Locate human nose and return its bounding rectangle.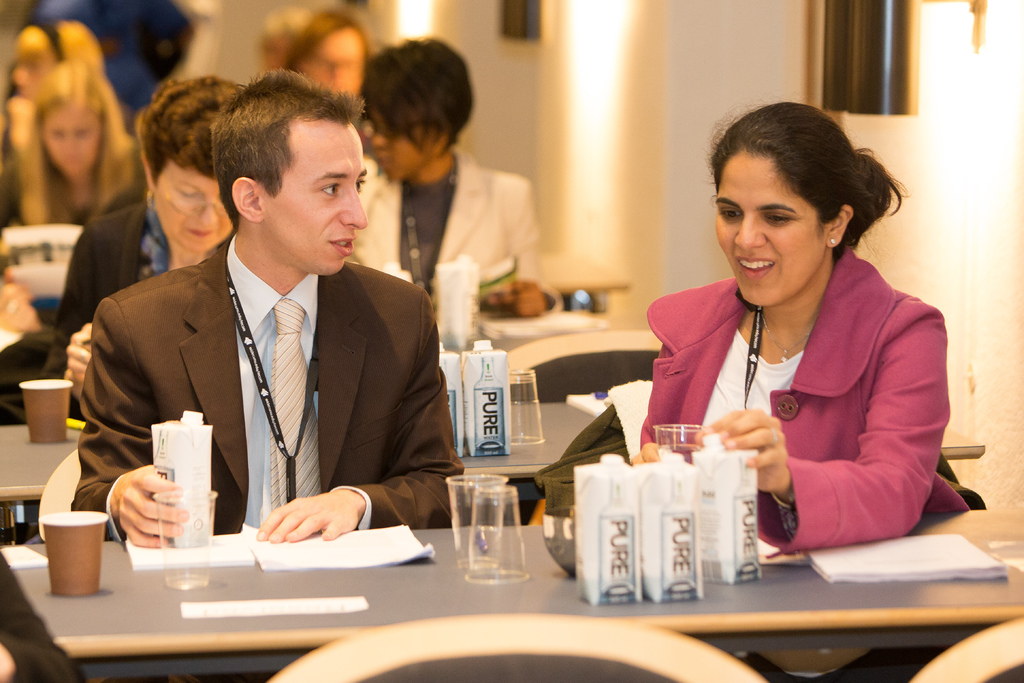
box=[740, 213, 767, 249].
